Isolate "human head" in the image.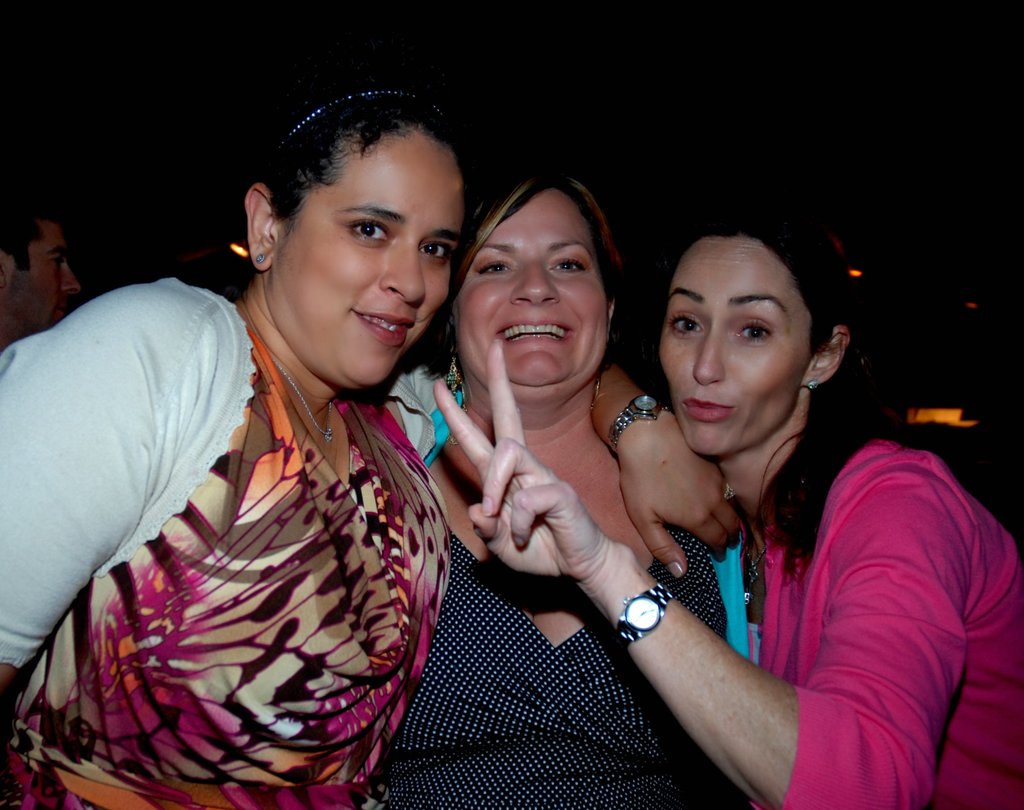
Isolated region: bbox(240, 81, 476, 393).
